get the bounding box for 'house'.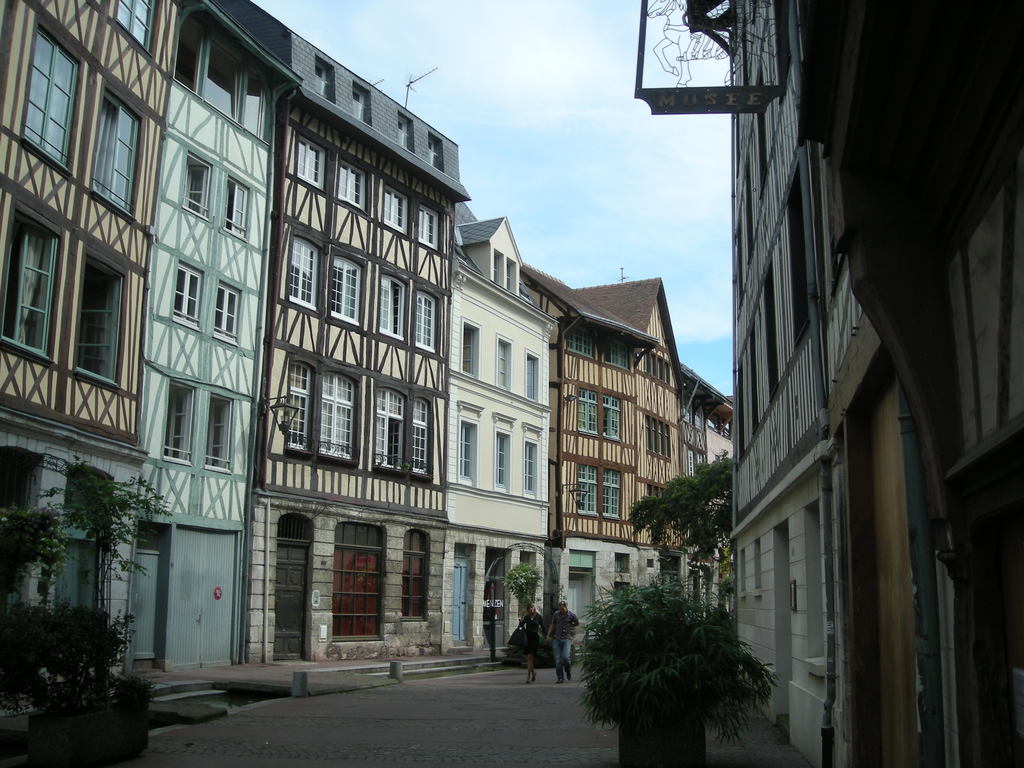
(721,0,1023,767).
